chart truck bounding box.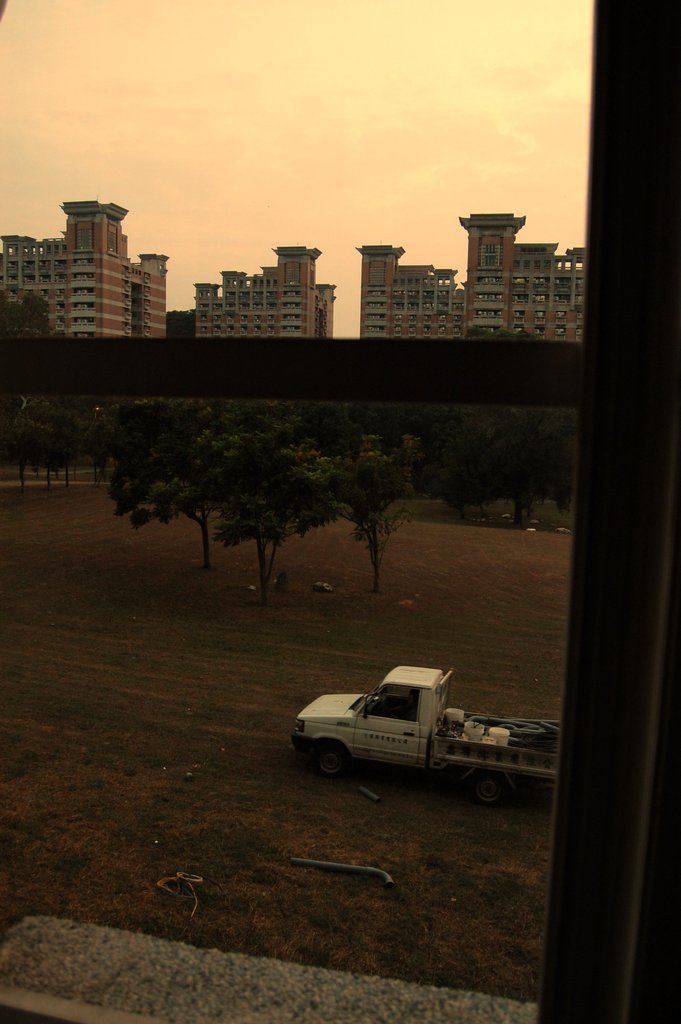
Charted: (295, 669, 580, 812).
